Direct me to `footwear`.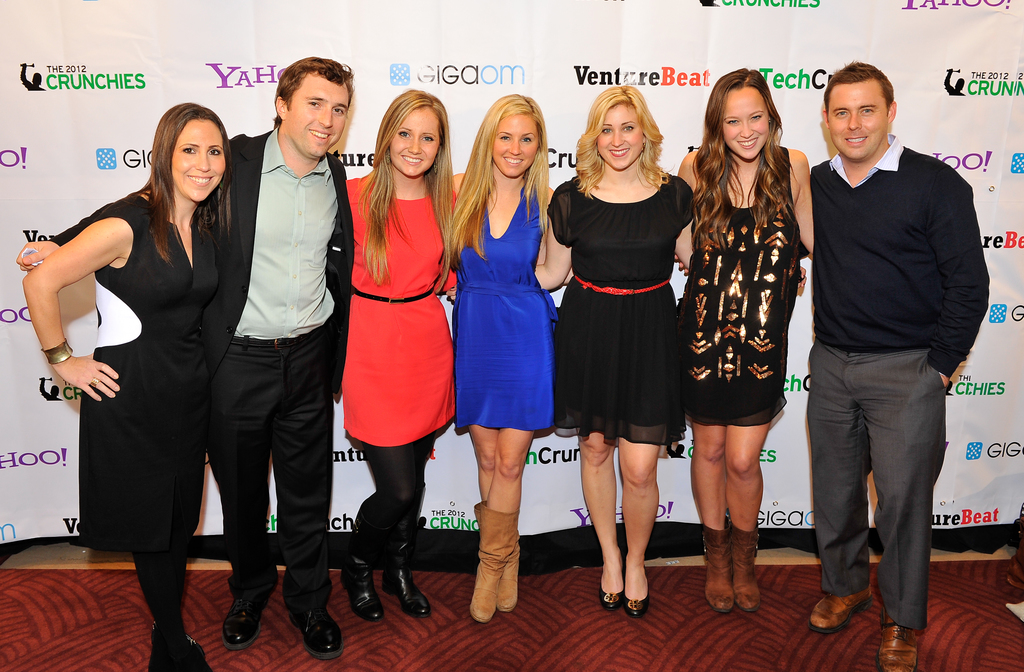
Direction: <bbox>220, 567, 277, 652</bbox>.
